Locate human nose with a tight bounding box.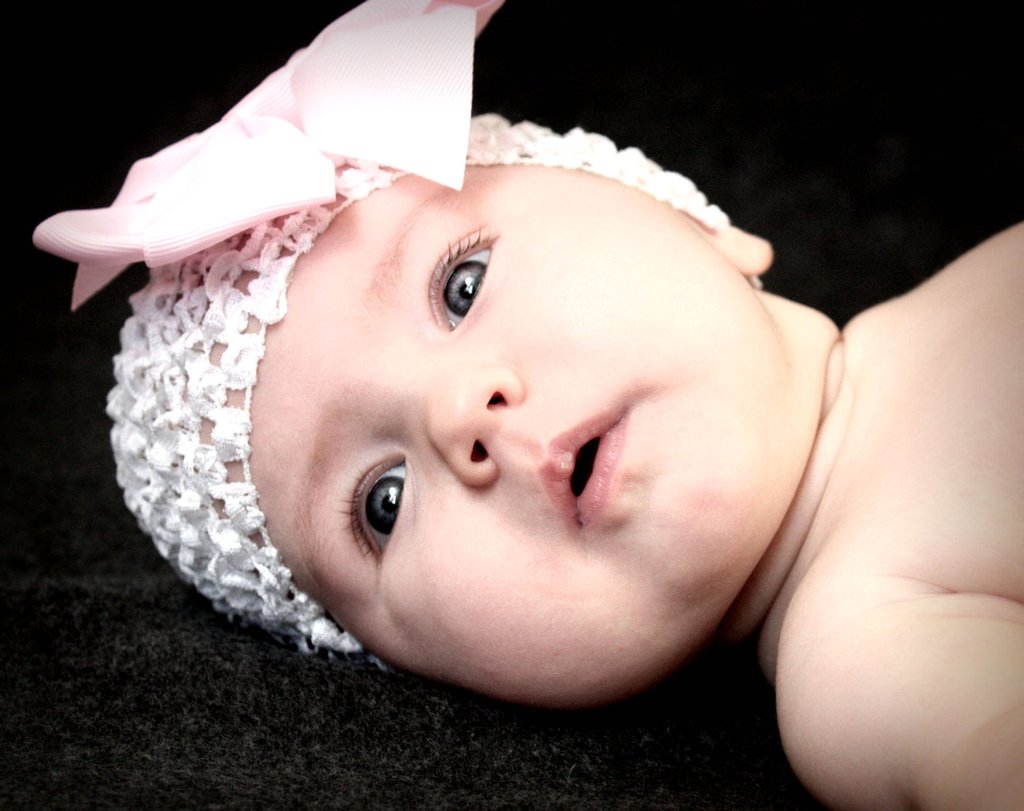
420, 368, 524, 482.
